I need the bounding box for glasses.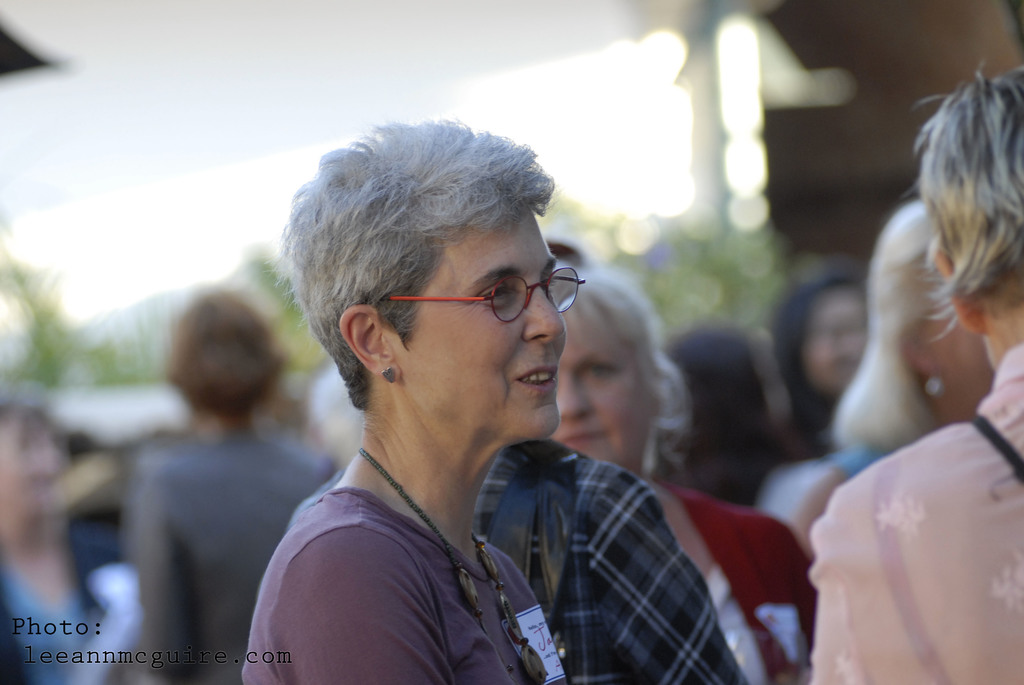
Here it is: 365 259 588 329.
